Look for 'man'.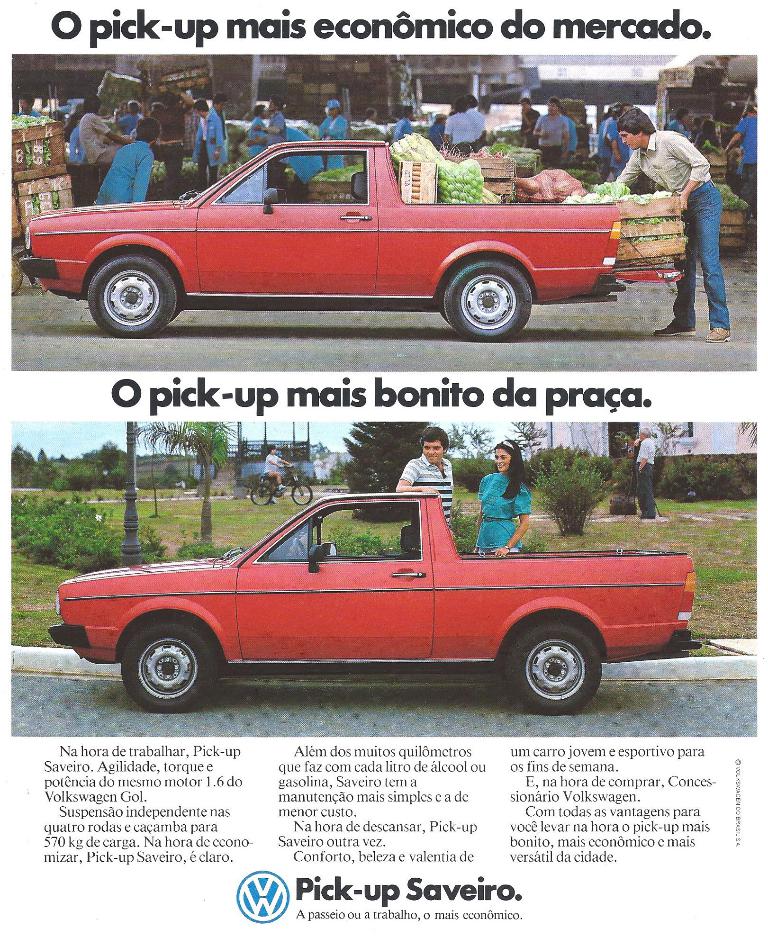
Found: <region>394, 419, 454, 524</region>.
